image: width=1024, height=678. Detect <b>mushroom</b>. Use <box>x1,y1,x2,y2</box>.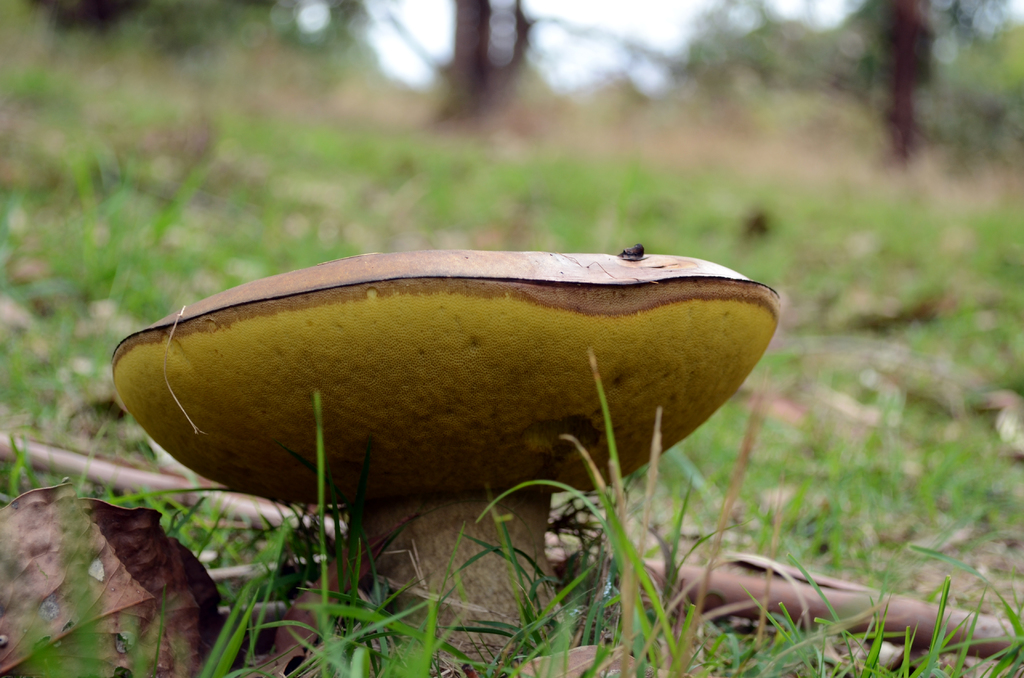
<box>105,253,787,677</box>.
